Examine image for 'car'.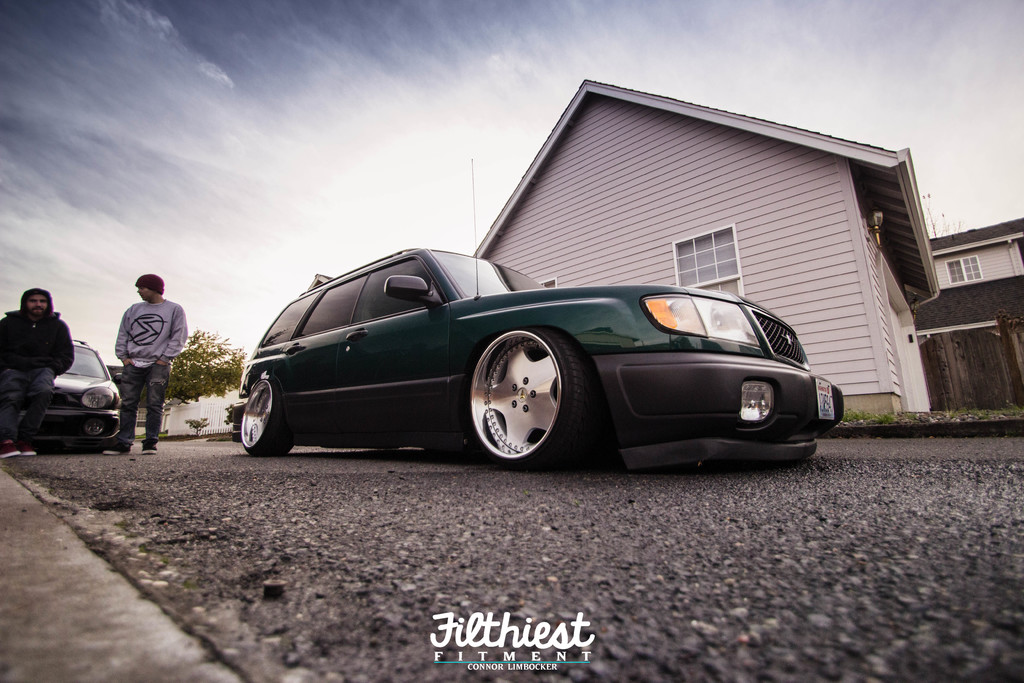
Examination result: (0,333,127,448).
